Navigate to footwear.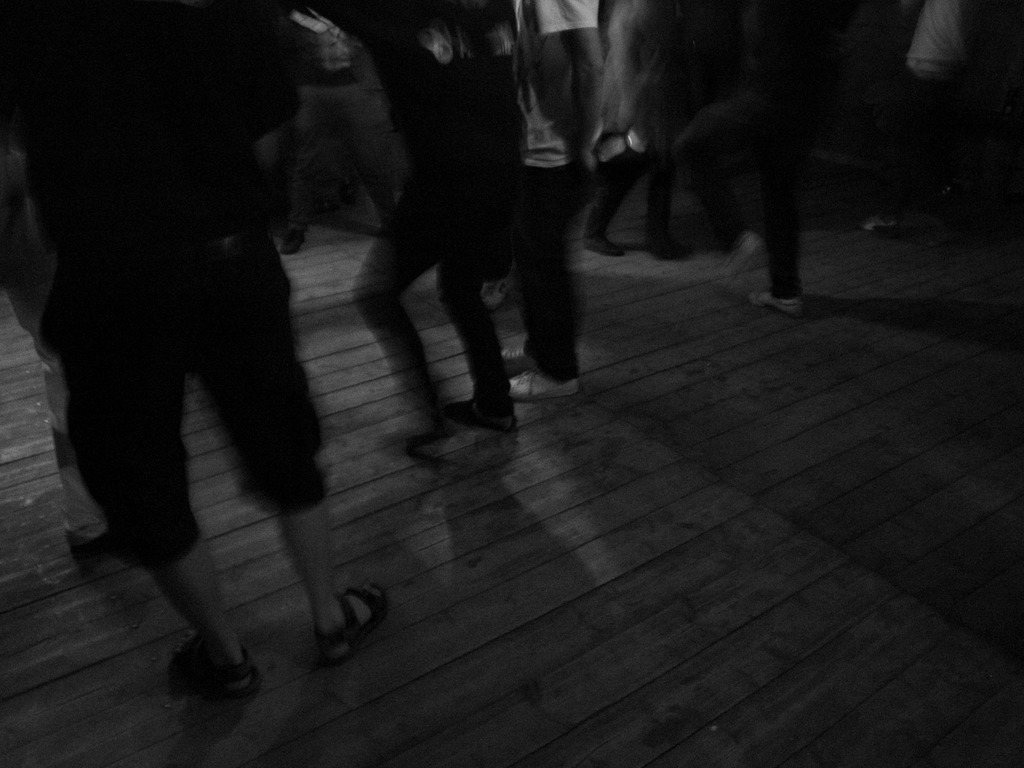
Navigation target: select_region(584, 237, 620, 259).
